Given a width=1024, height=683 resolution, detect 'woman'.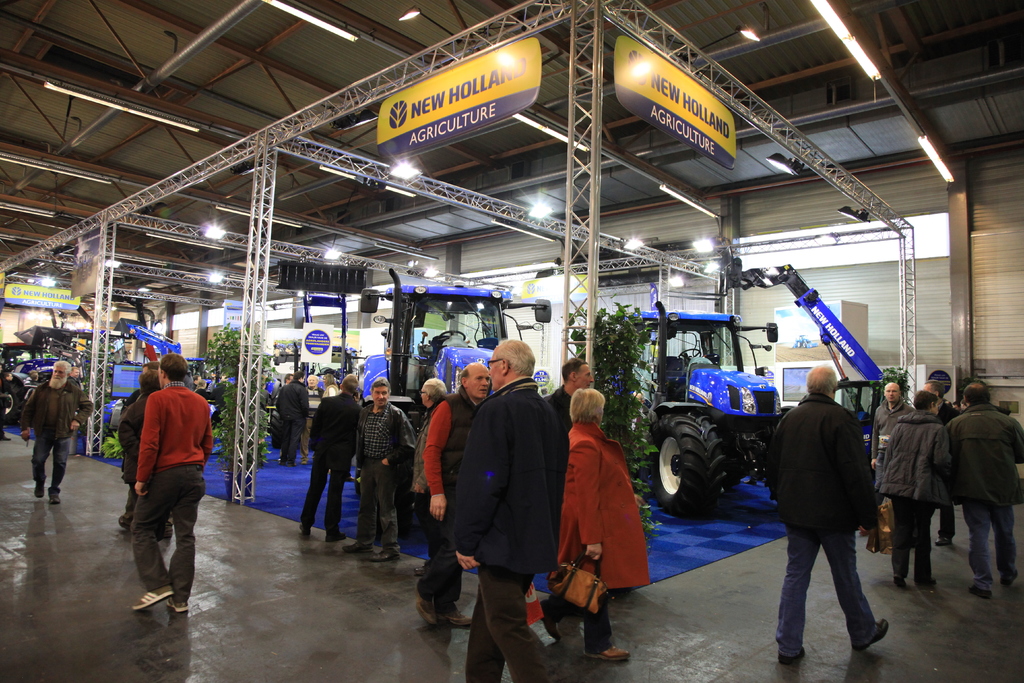
bbox=[566, 381, 651, 642].
